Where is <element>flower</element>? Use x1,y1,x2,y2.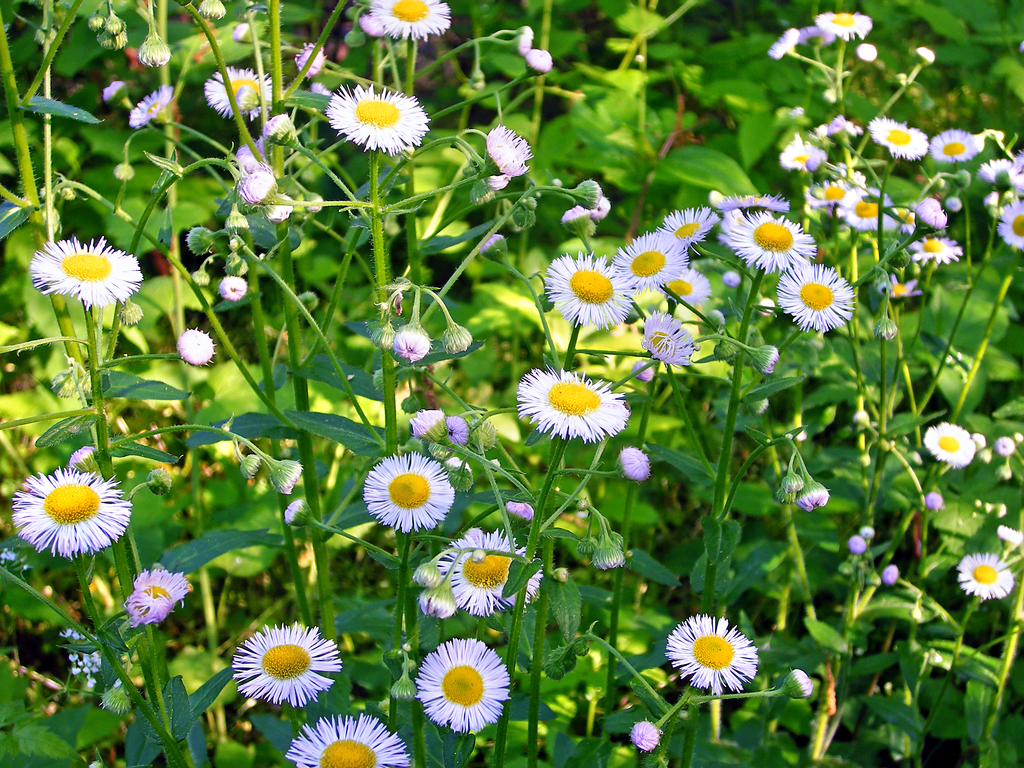
514,364,630,442.
